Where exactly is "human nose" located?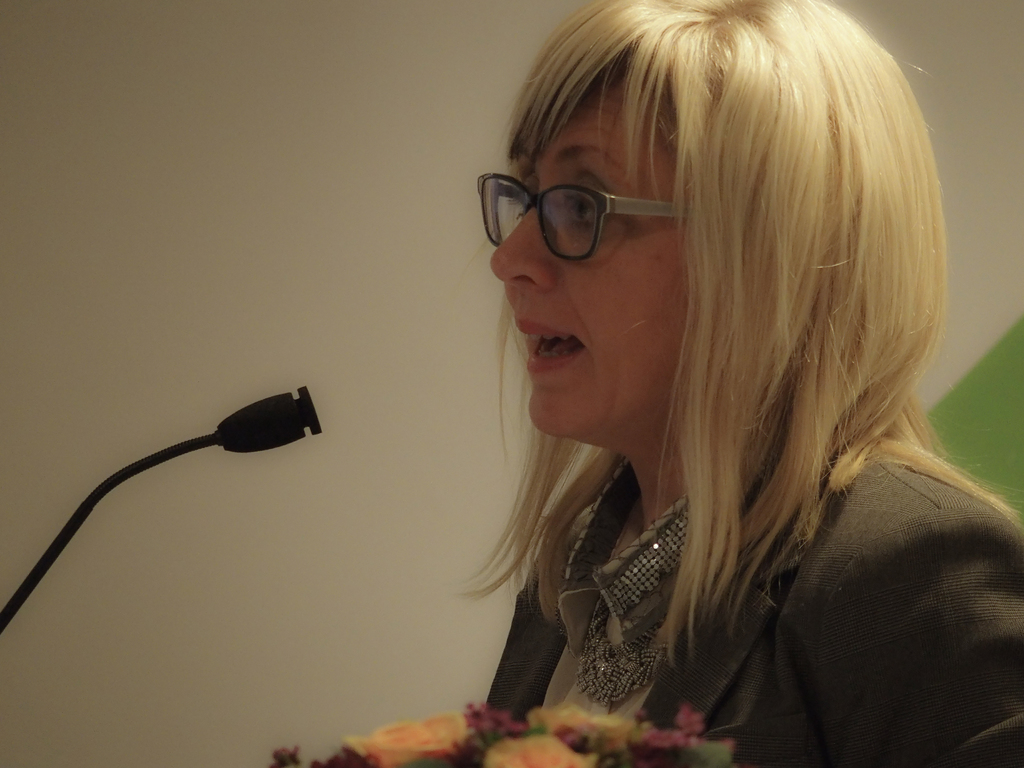
Its bounding box is bbox=(488, 195, 555, 294).
